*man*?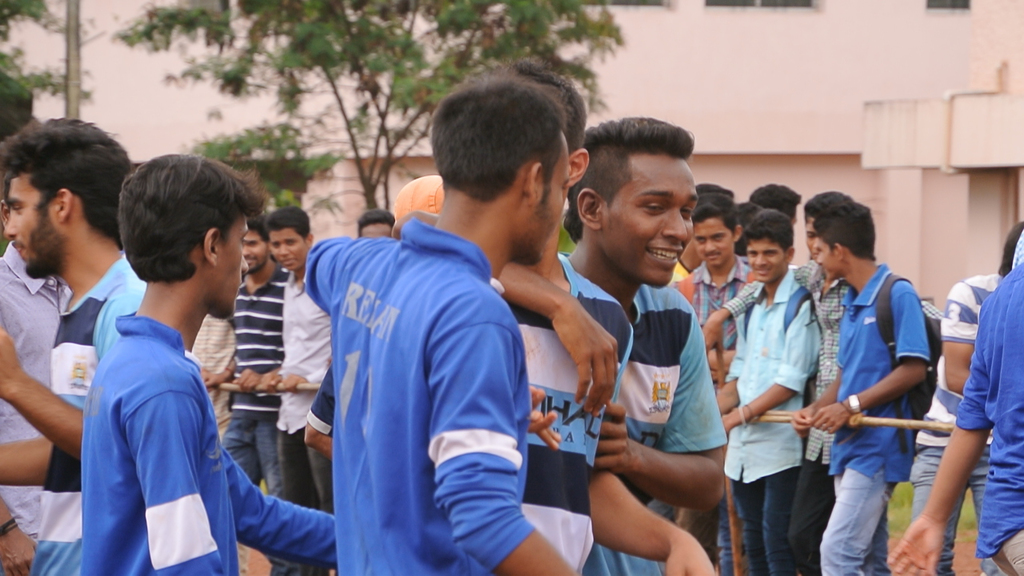
(x1=884, y1=260, x2=1023, y2=575)
